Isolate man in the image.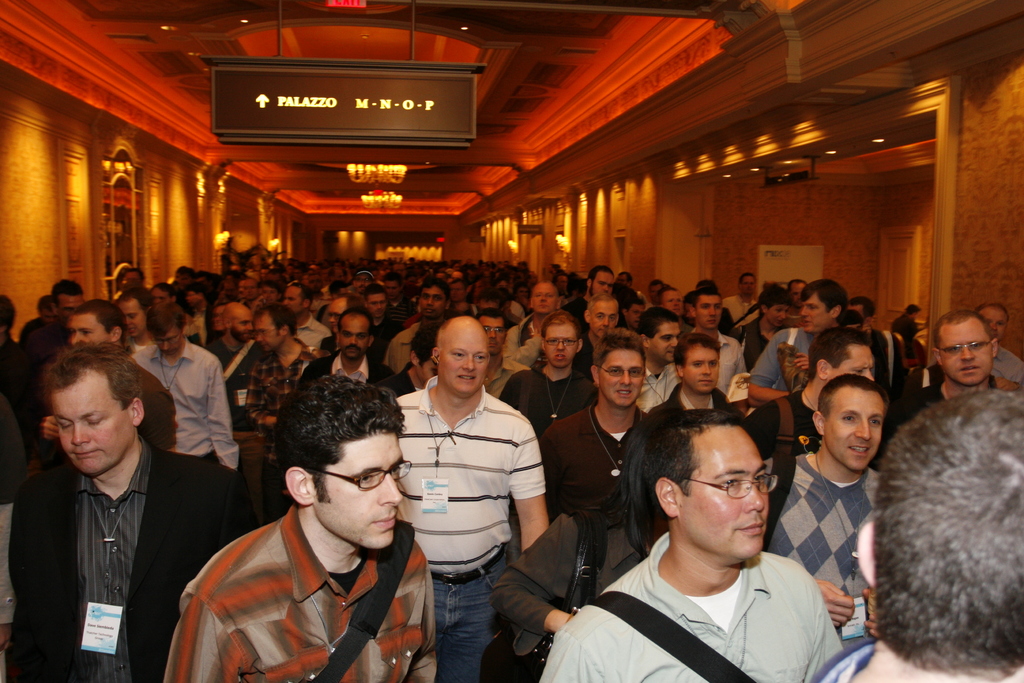
Isolated region: <bbox>326, 293, 364, 356</bbox>.
